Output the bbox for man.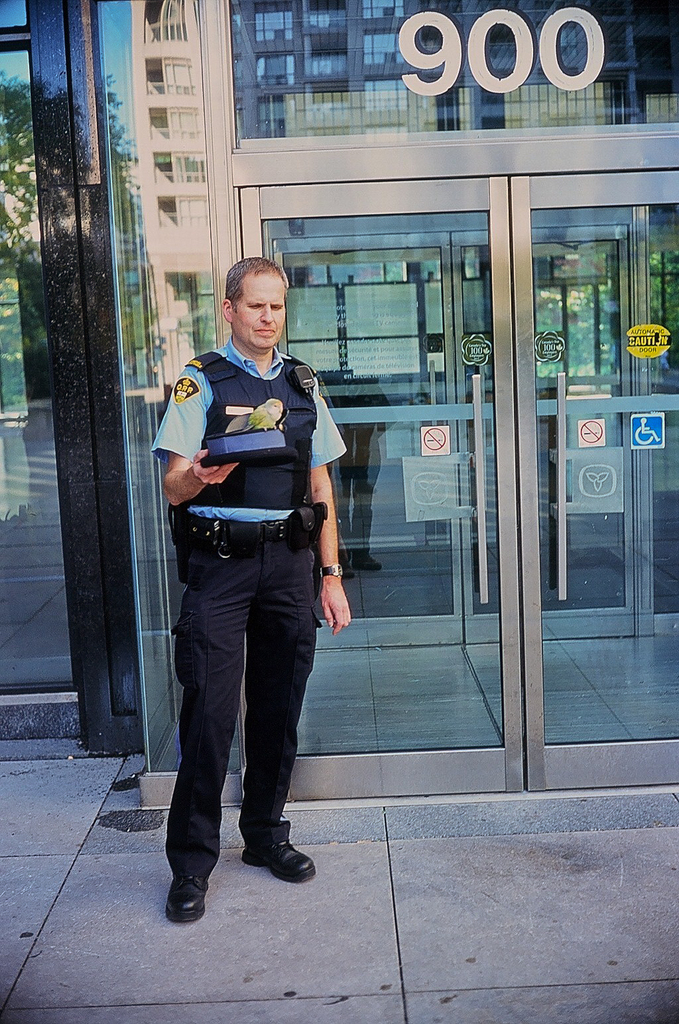
146 257 354 928.
